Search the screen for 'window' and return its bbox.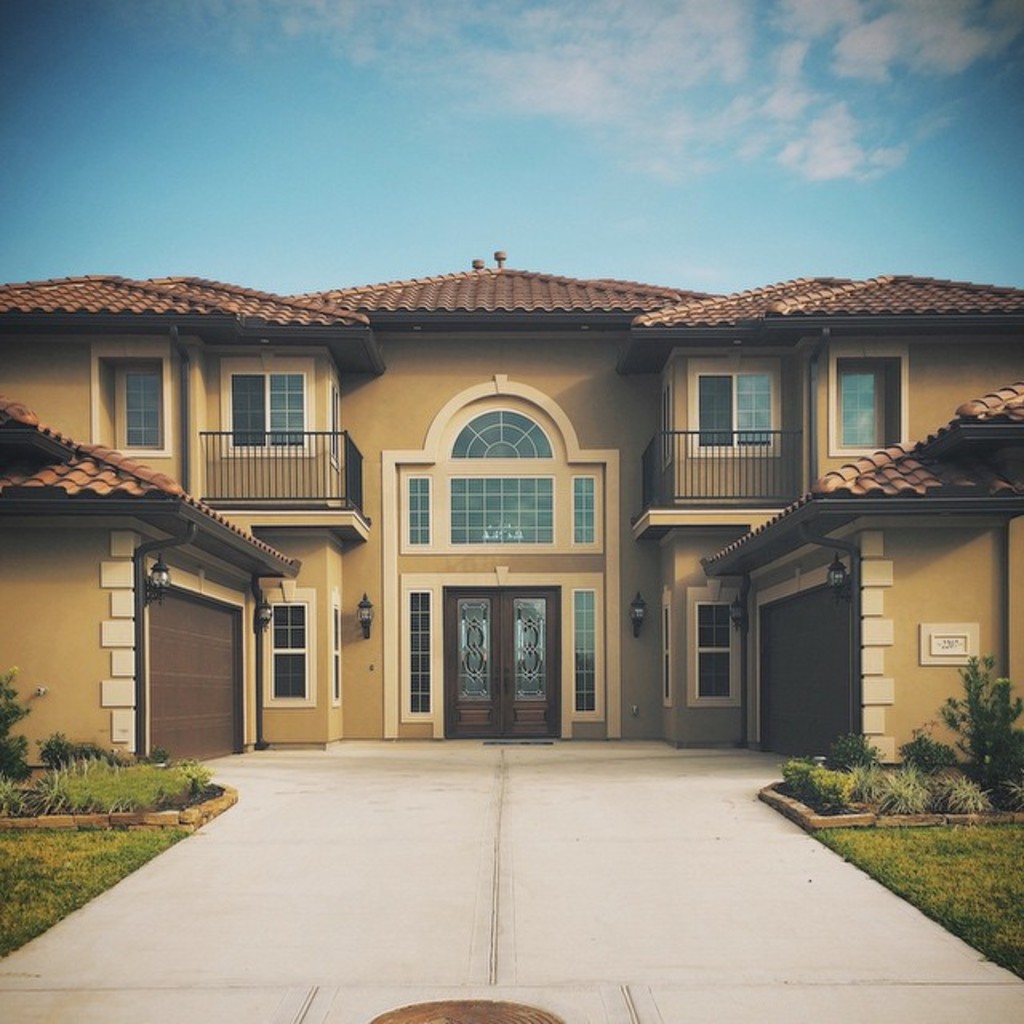
Found: 395, 570, 434, 731.
